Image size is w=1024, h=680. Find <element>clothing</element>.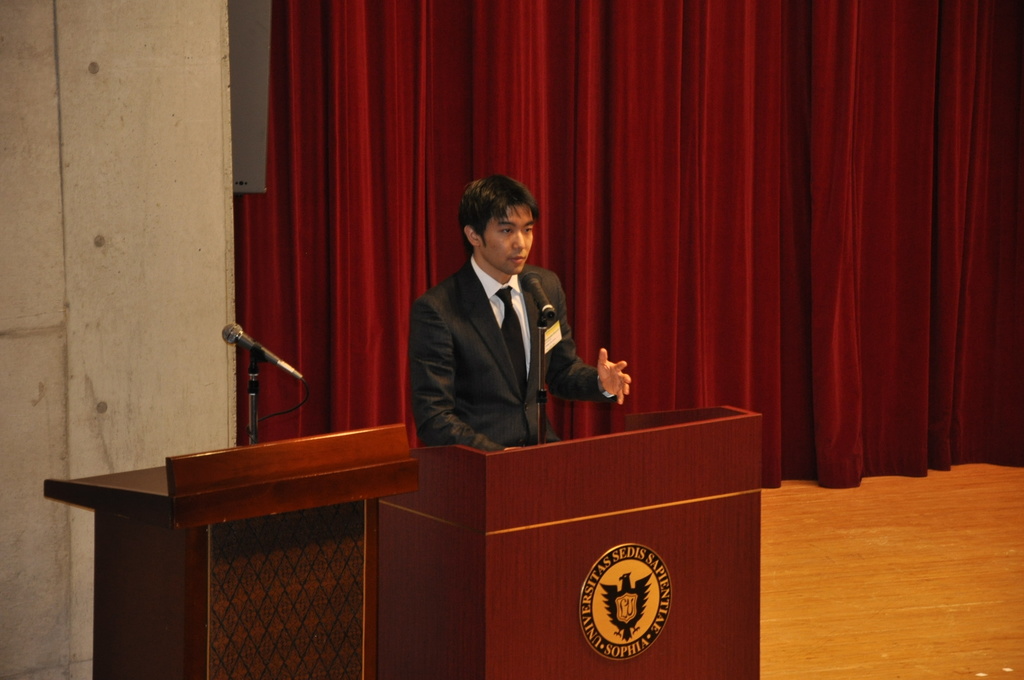
region(410, 225, 600, 471).
